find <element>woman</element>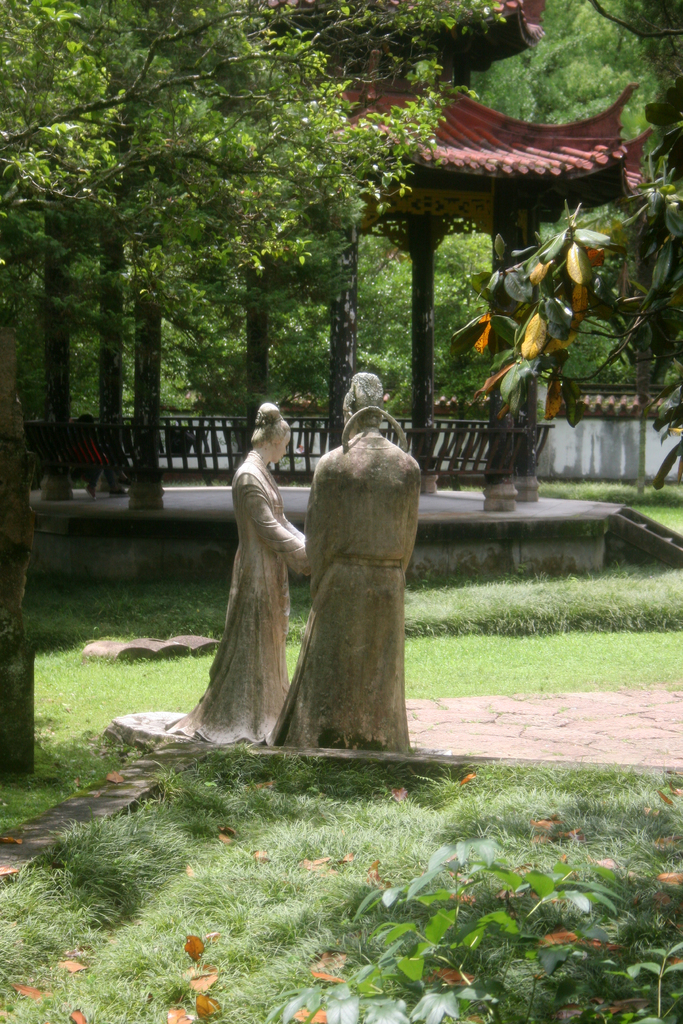
<box>198,396,301,749</box>
